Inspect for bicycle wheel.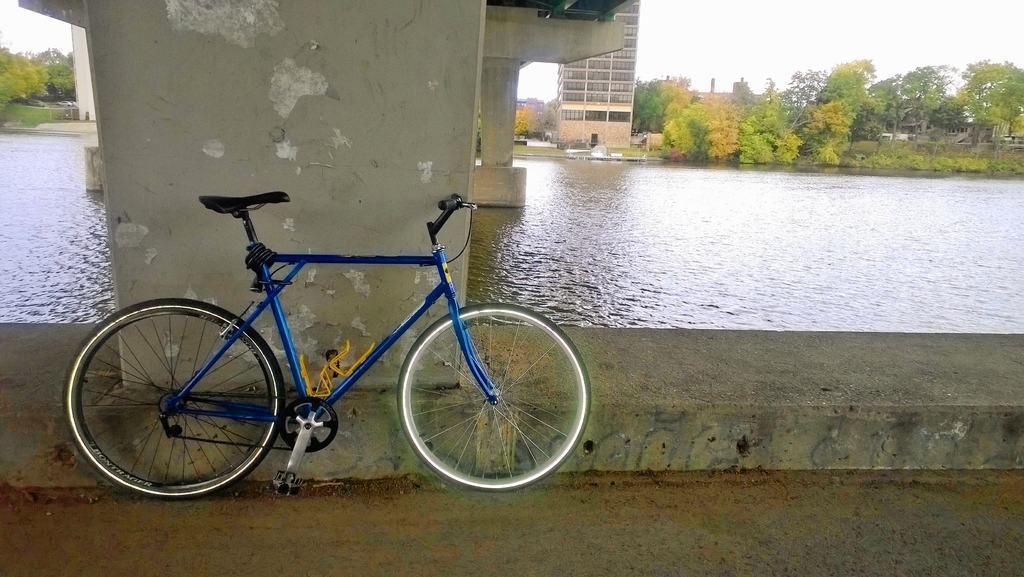
Inspection: select_region(394, 301, 592, 492).
